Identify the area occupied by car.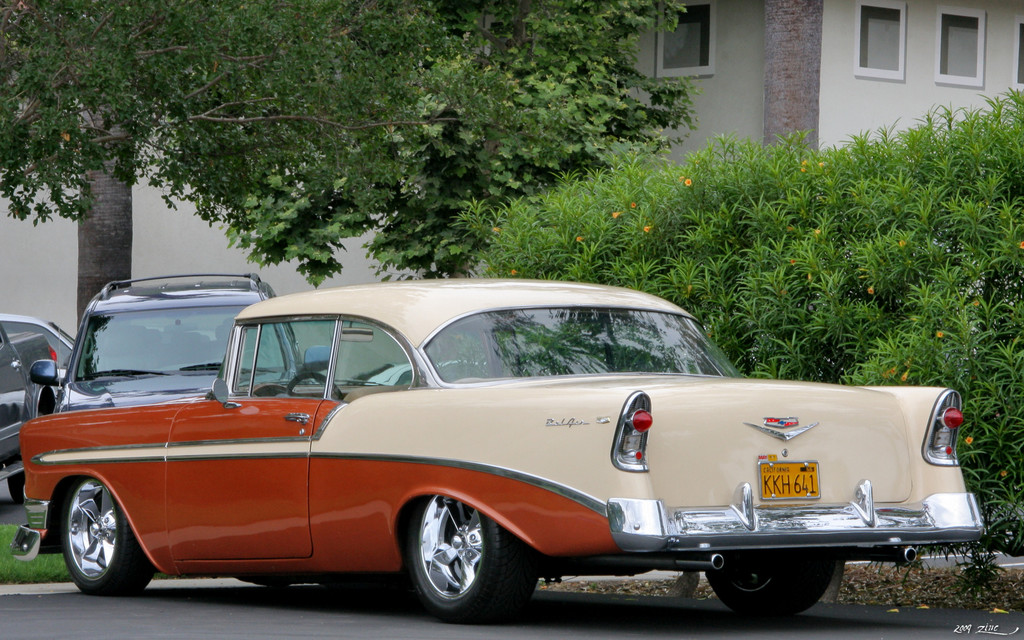
Area: select_region(30, 267, 329, 414).
